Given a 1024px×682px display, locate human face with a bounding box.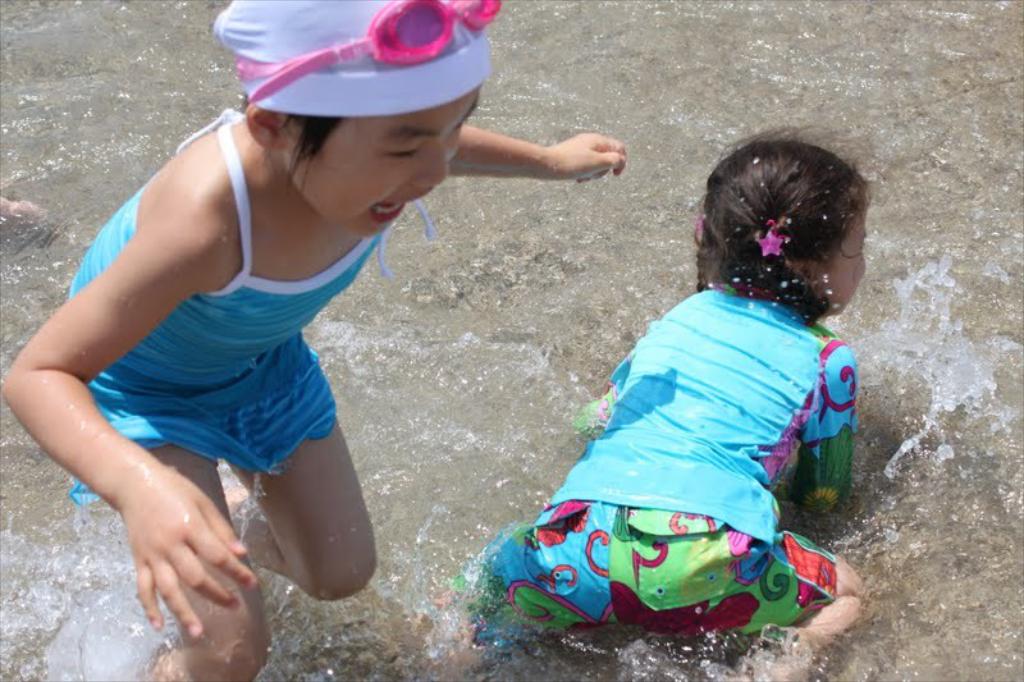
Located: [828,211,870,317].
